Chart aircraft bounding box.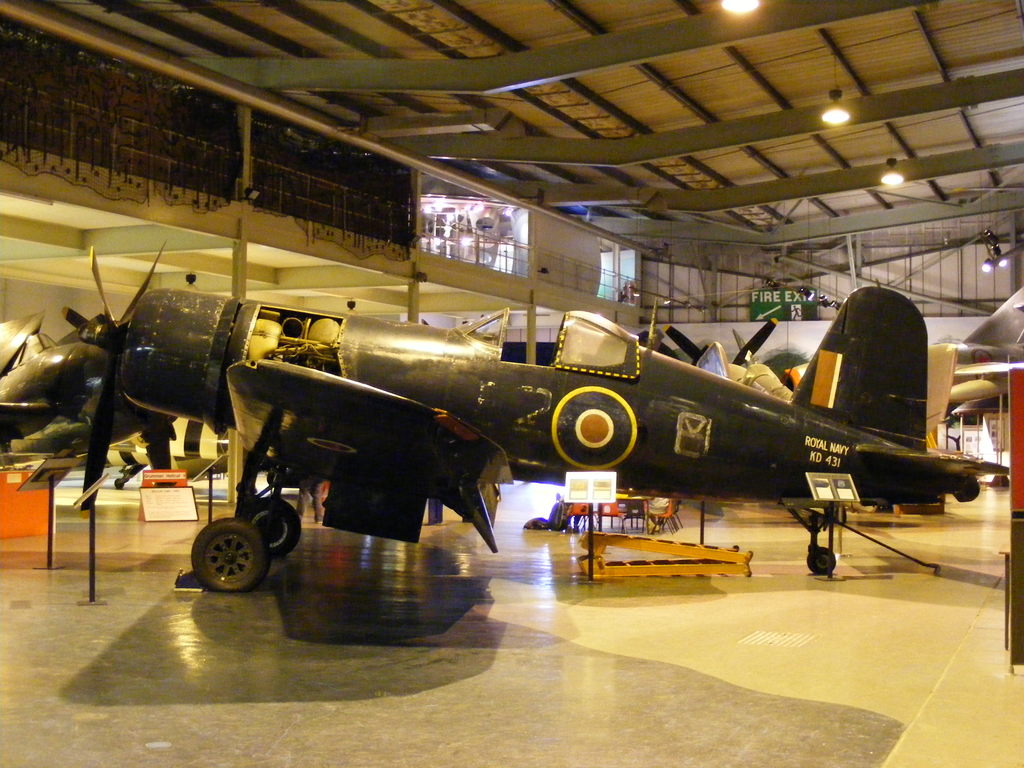
Charted: select_region(258, 239, 981, 576).
